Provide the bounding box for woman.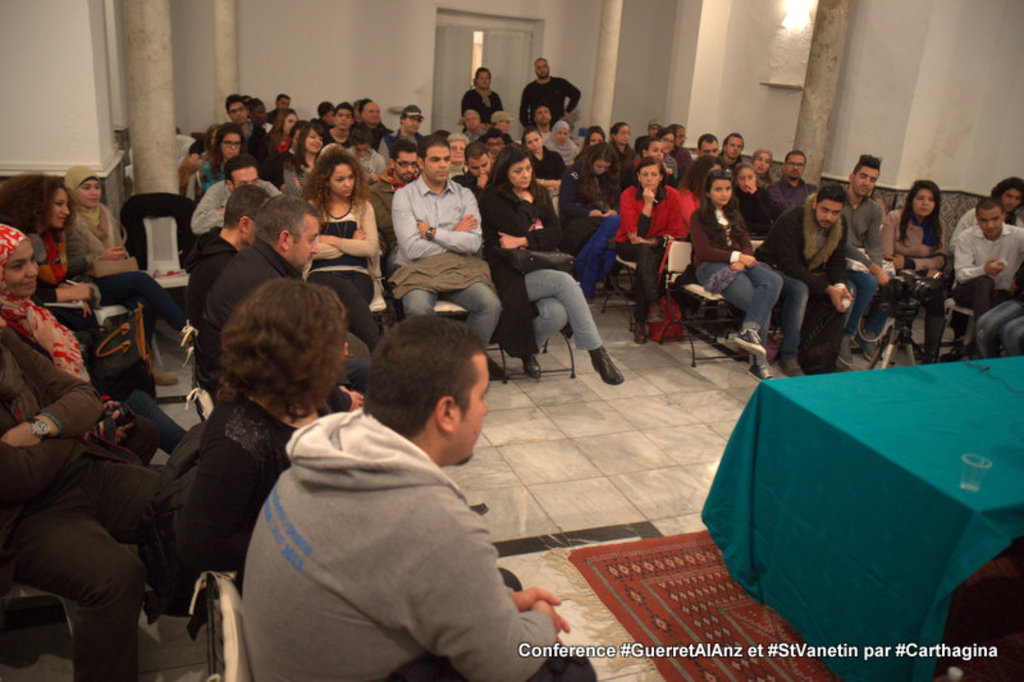
[left=0, top=175, right=179, bottom=395].
